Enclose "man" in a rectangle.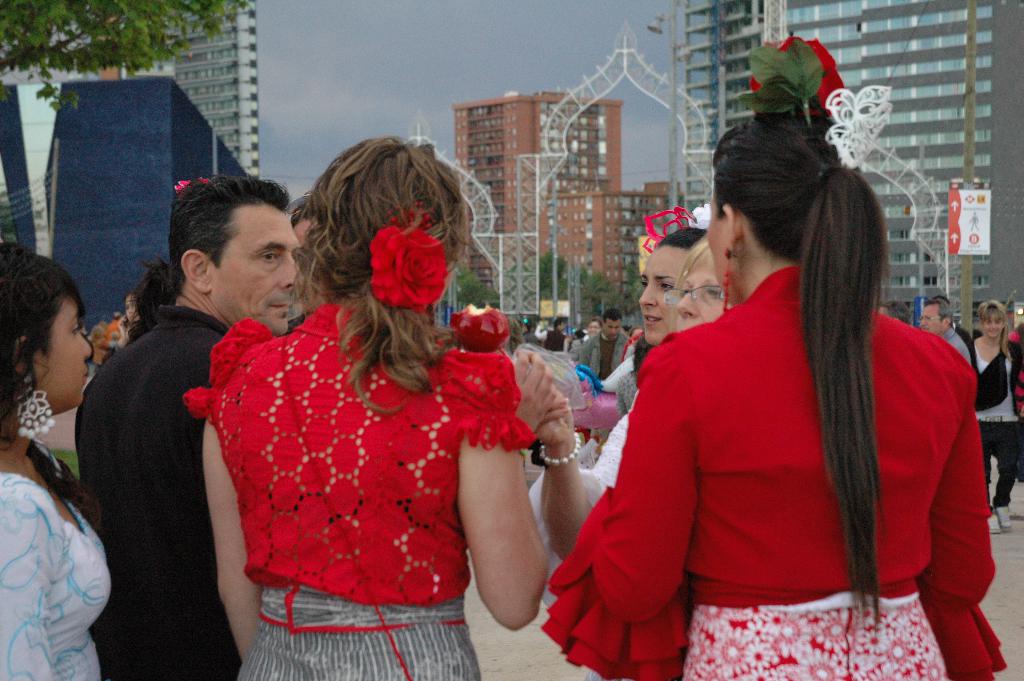
104,311,122,338.
